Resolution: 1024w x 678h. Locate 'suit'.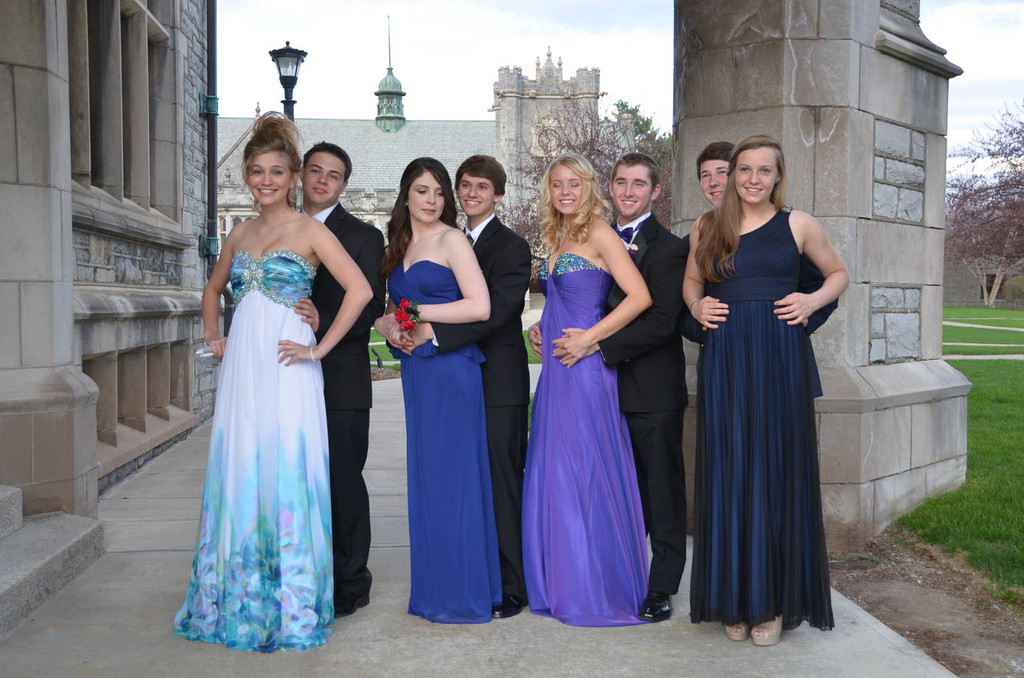
429/212/531/598.
